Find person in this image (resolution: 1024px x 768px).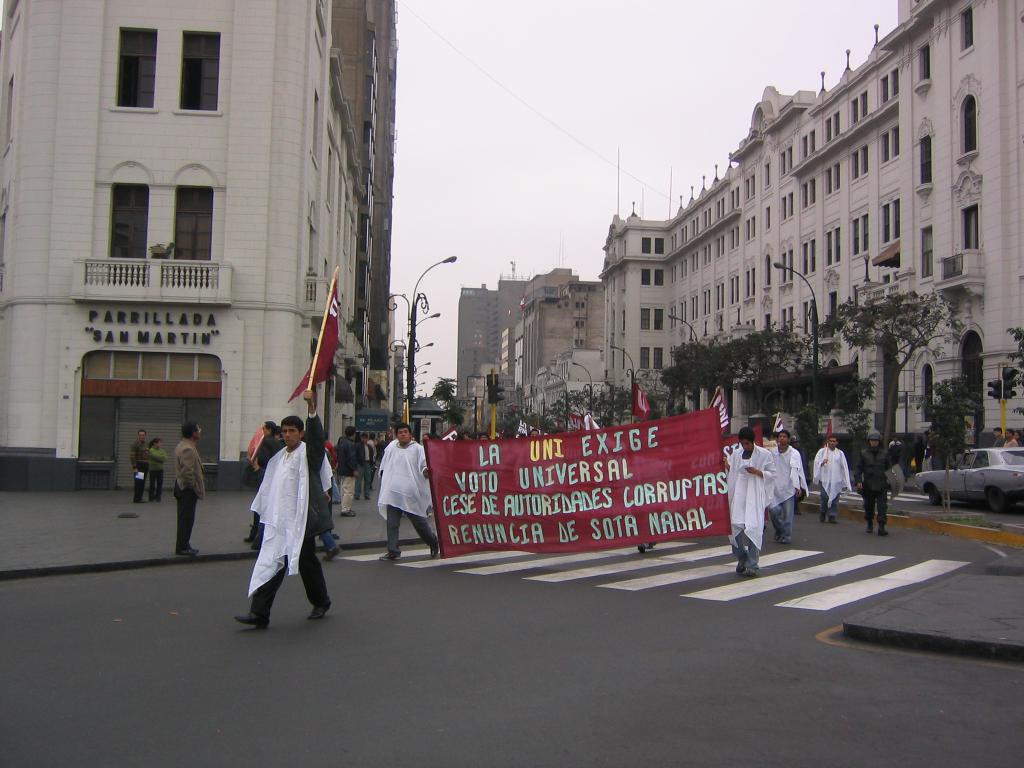
769,428,808,540.
